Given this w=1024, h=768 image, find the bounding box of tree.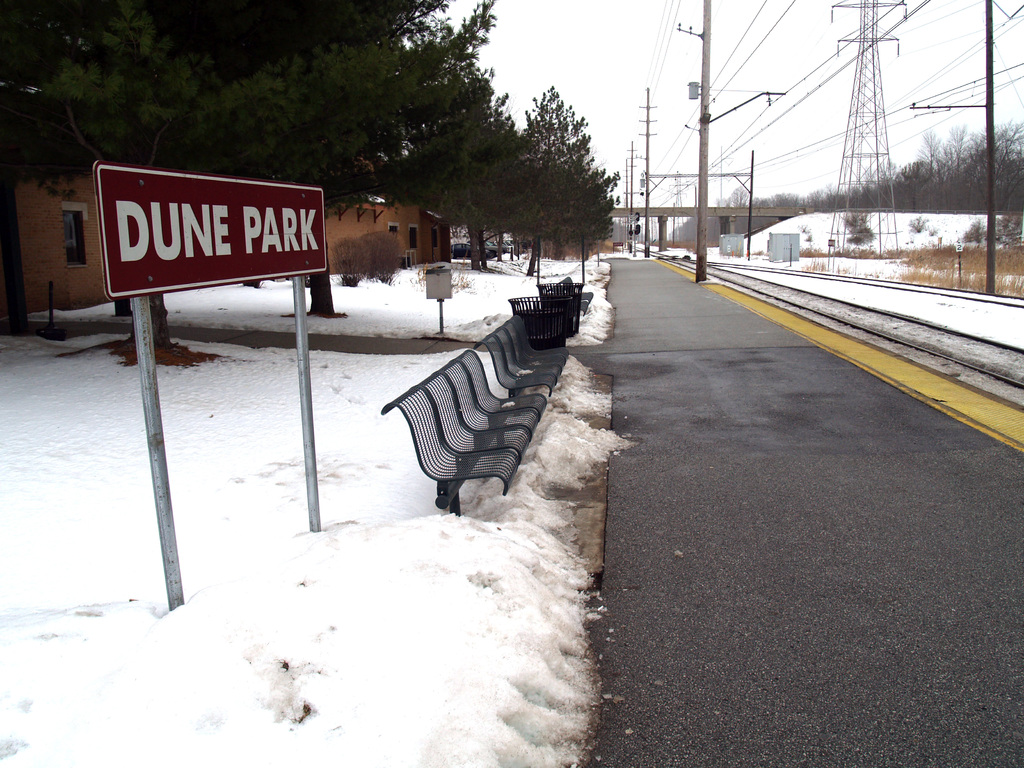
{"left": 416, "top": 48, "right": 531, "bottom": 265}.
